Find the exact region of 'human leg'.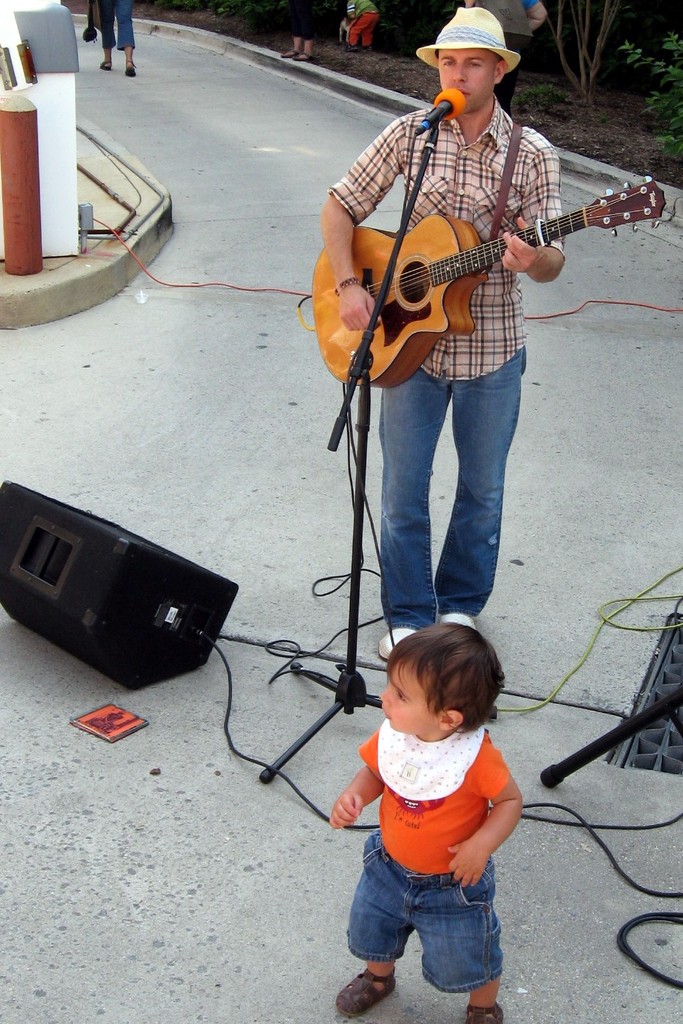
Exact region: region(378, 363, 450, 654).
